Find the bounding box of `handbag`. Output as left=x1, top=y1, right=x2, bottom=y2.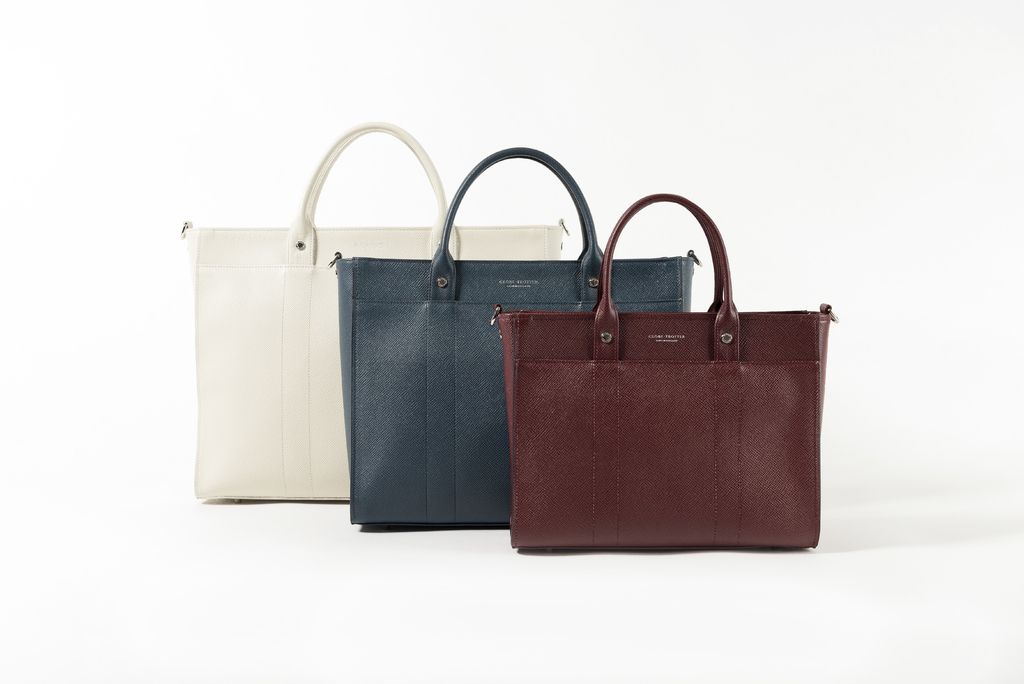
left=491, top=191, right=833, bottom=550.
